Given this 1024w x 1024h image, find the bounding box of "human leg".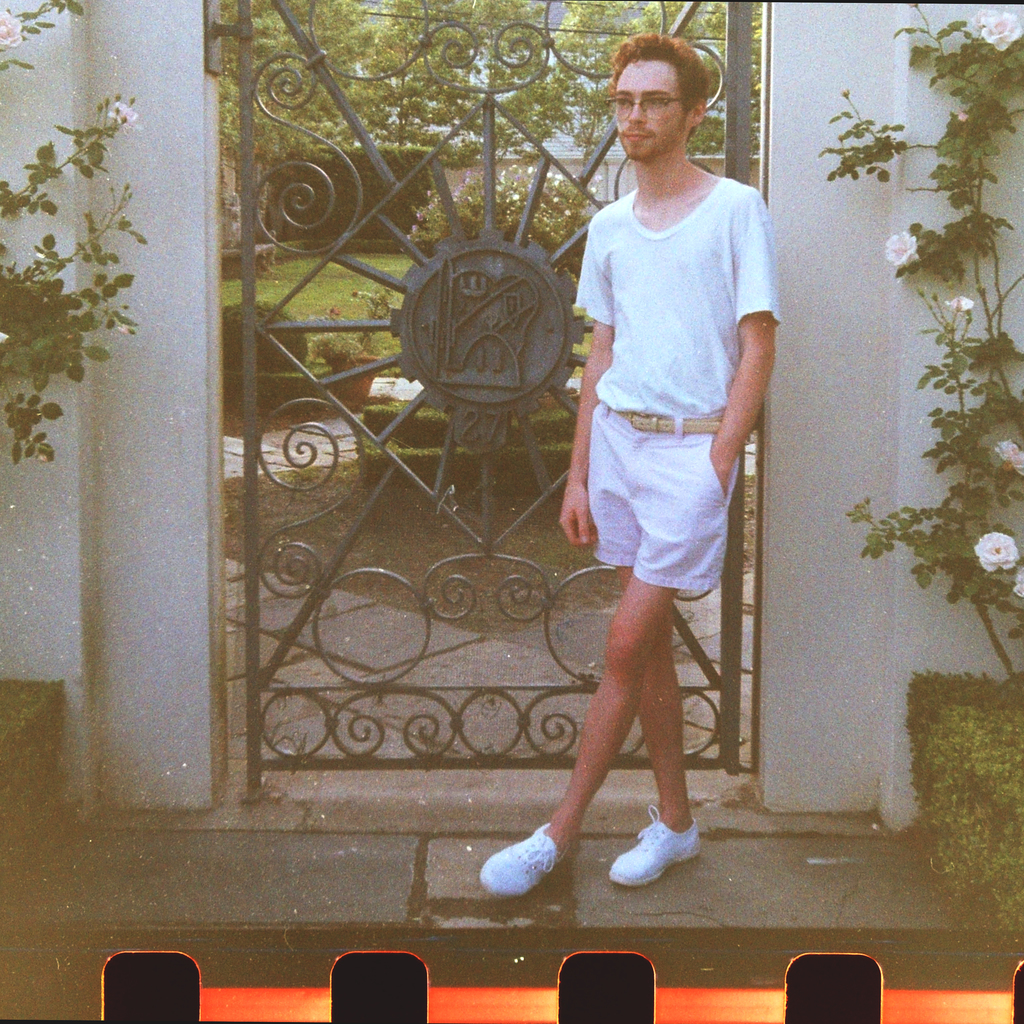
<box>488,431,709,904</box>.
